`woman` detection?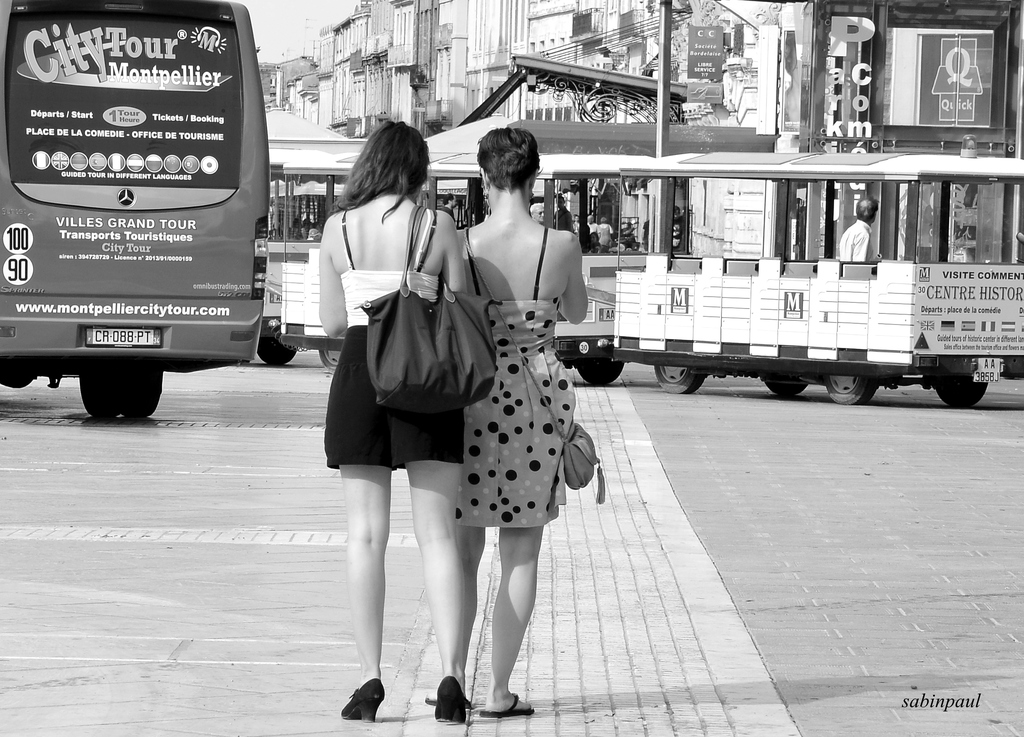
detection(447, 128, 588, 724)
